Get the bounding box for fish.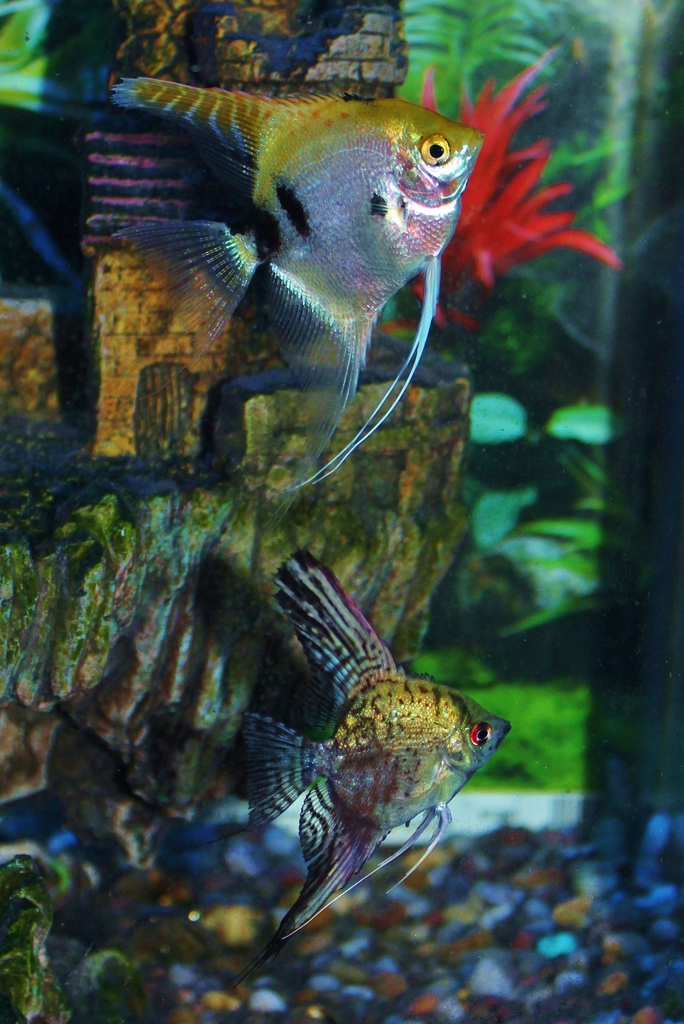
box(80, 57, 494, 493).
